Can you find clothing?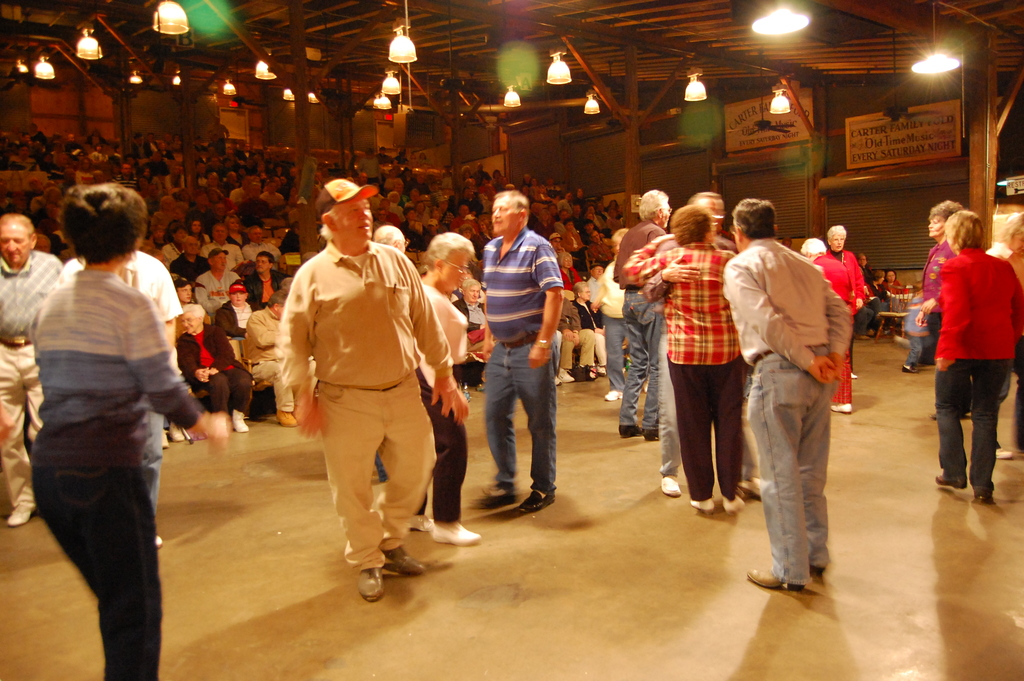
Yes, bounding box: 412 283 463 516.
